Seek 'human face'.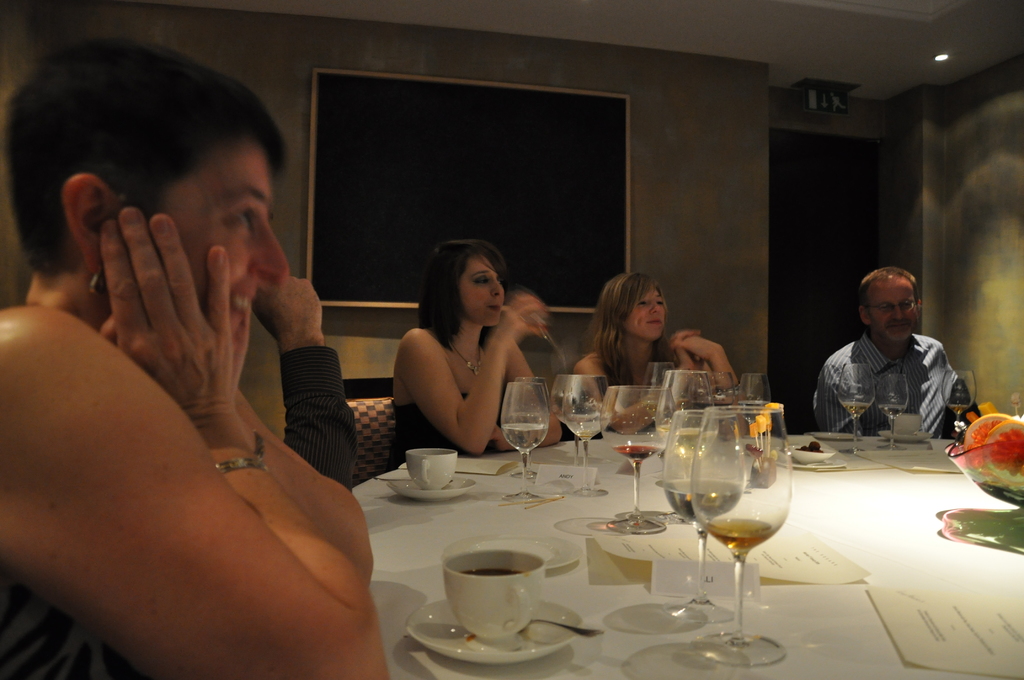
bbox=(628, 291, 665, 339).
